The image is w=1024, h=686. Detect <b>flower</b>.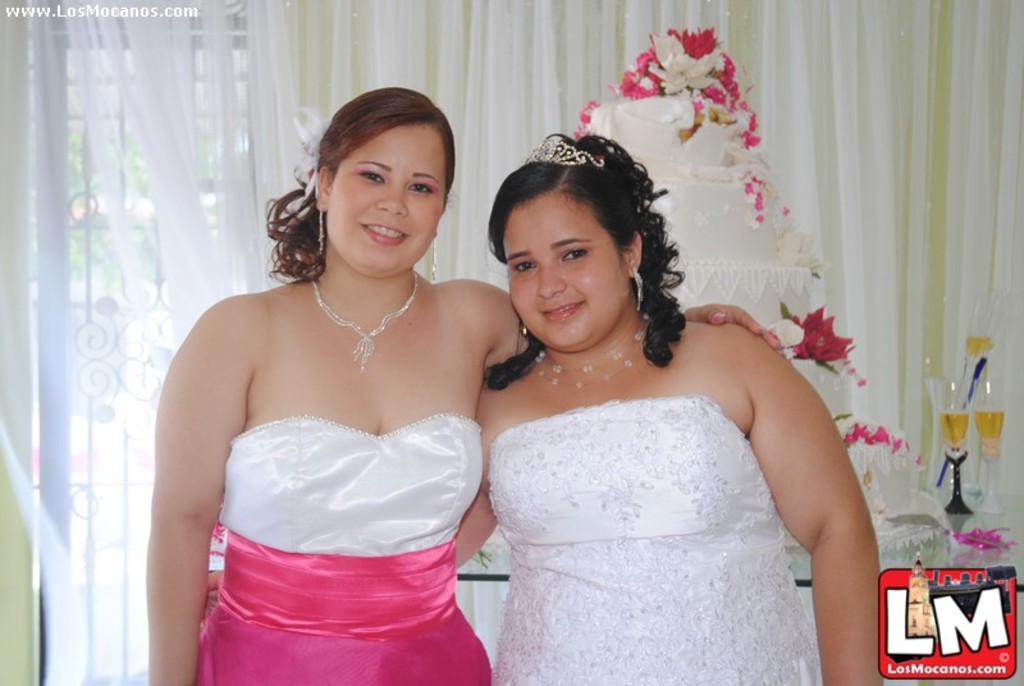
Detection: [left=744, top=172, right=768, bottom=197].
